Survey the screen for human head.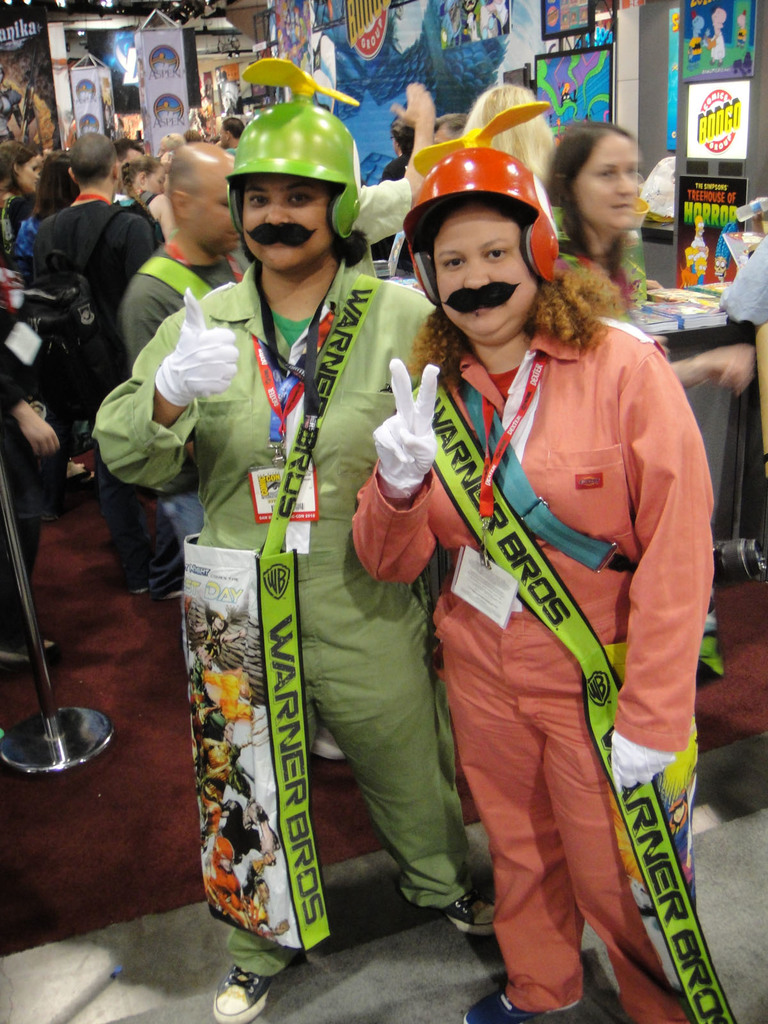
Survey found: 126:158:172:195.
